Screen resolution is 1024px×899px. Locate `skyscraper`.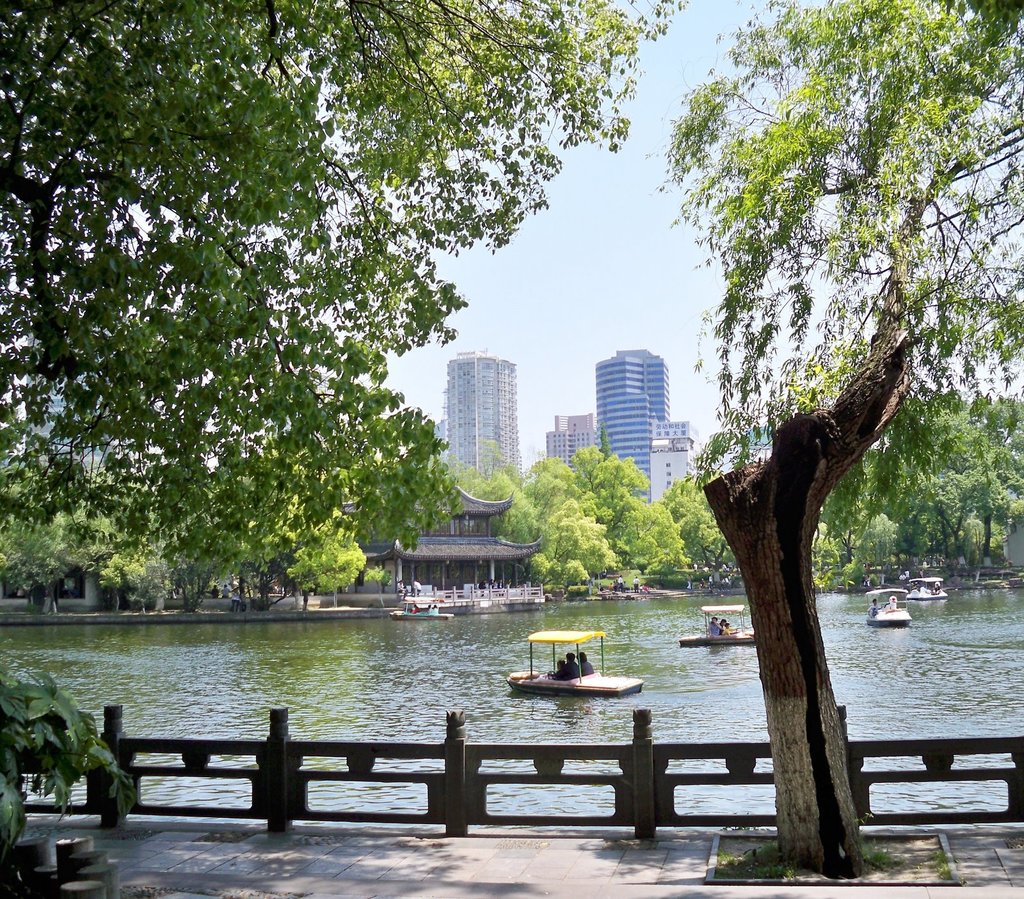
(x1=435, y1=340, x2=526, y2=495).
